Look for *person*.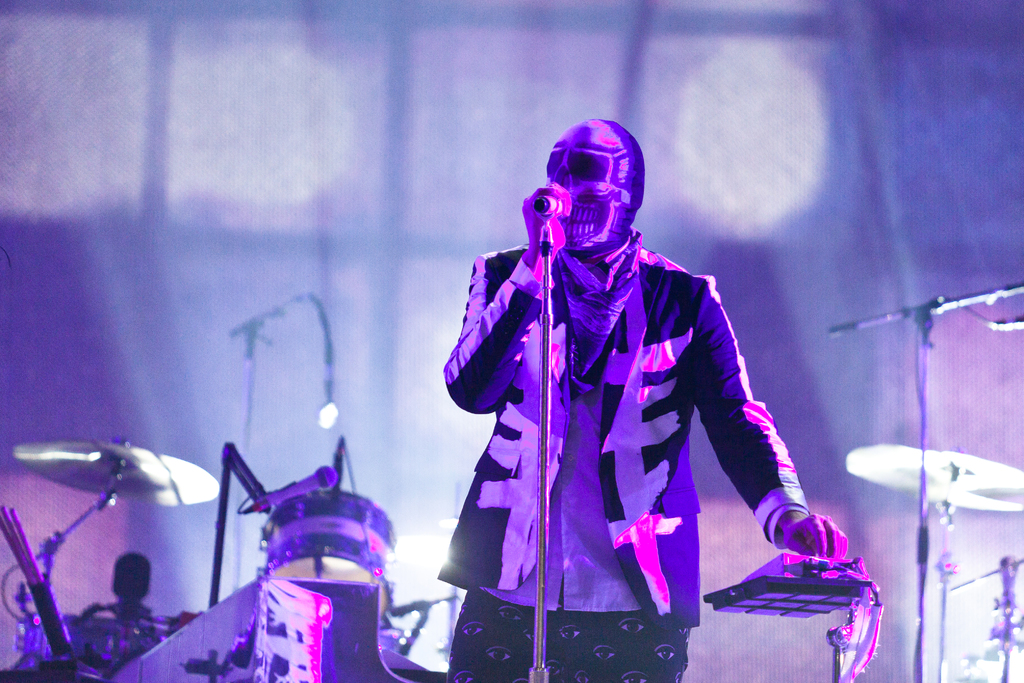
Found: left=438, top=117, right=846, bottom=682.
